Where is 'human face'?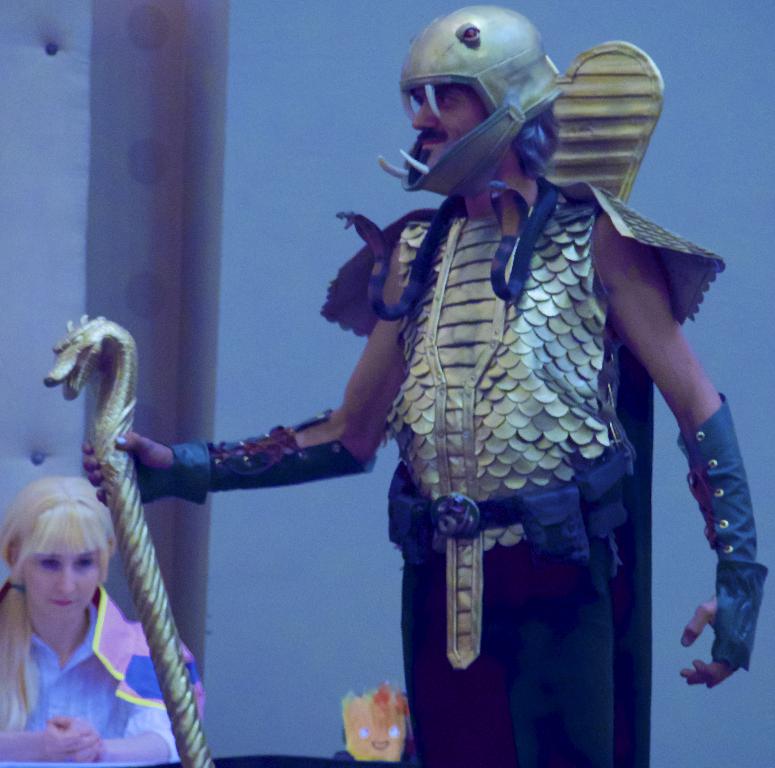
(411, 85, 487, 162).
